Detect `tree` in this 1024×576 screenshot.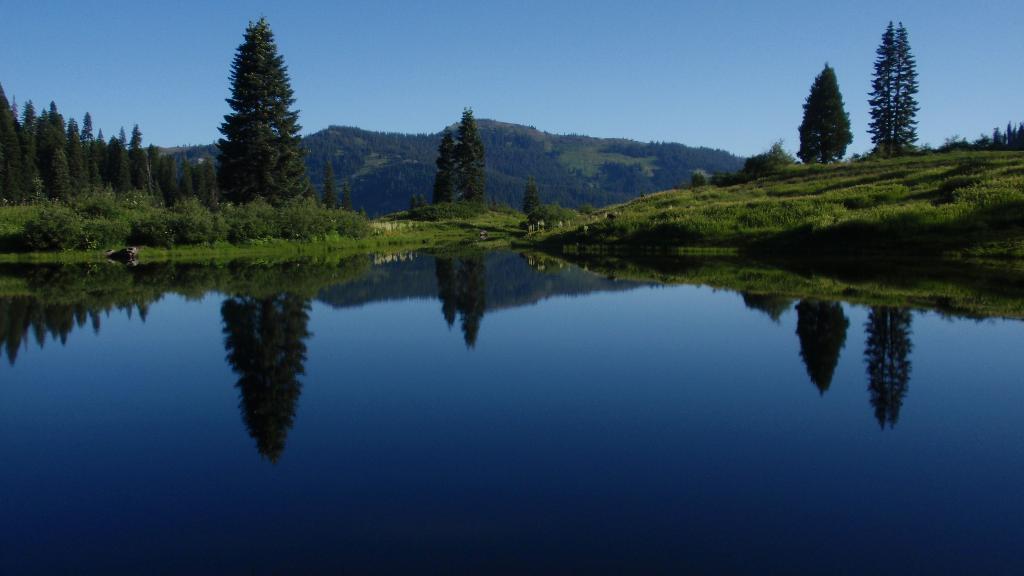
Detection: [340,183,355,211].
